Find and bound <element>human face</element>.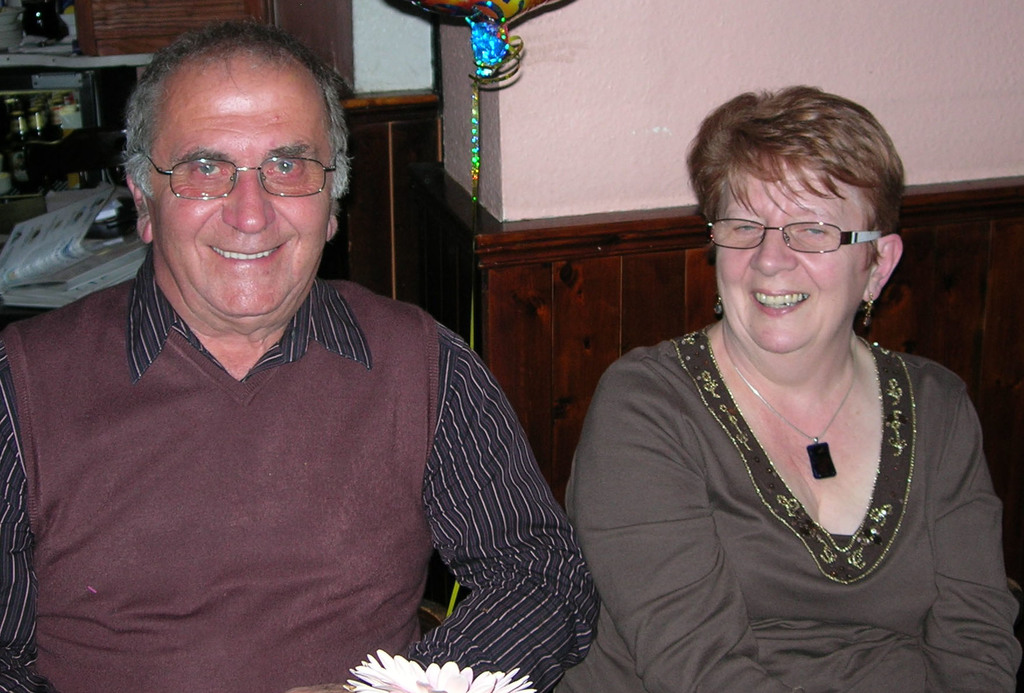
Bound: 718/155/865/357.
